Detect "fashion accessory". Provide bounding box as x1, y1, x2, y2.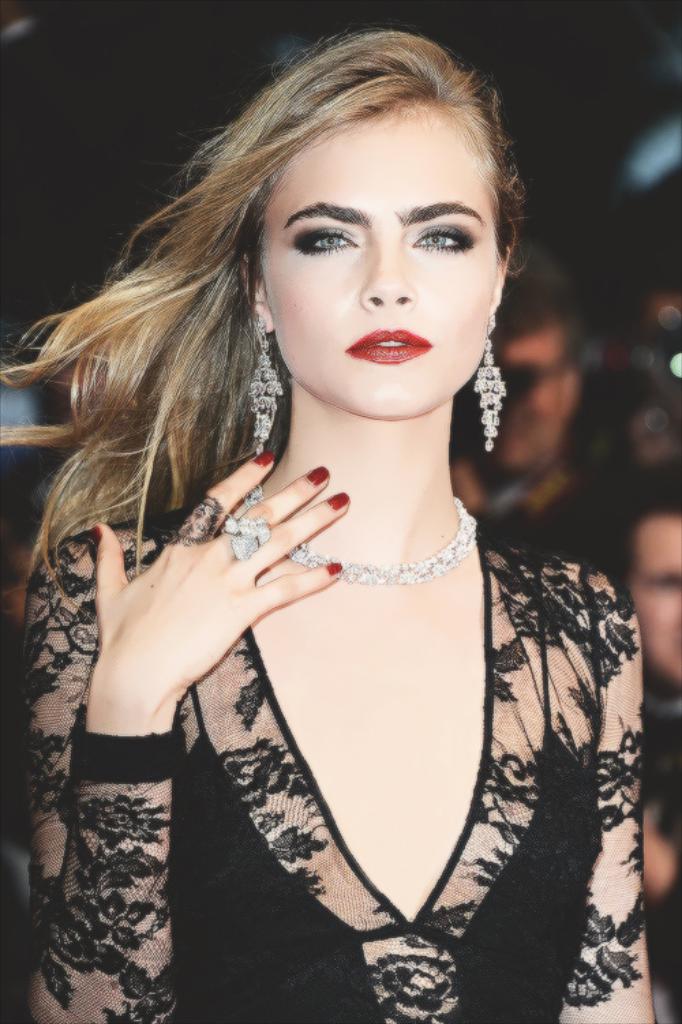
246, 485, 479, 586.
